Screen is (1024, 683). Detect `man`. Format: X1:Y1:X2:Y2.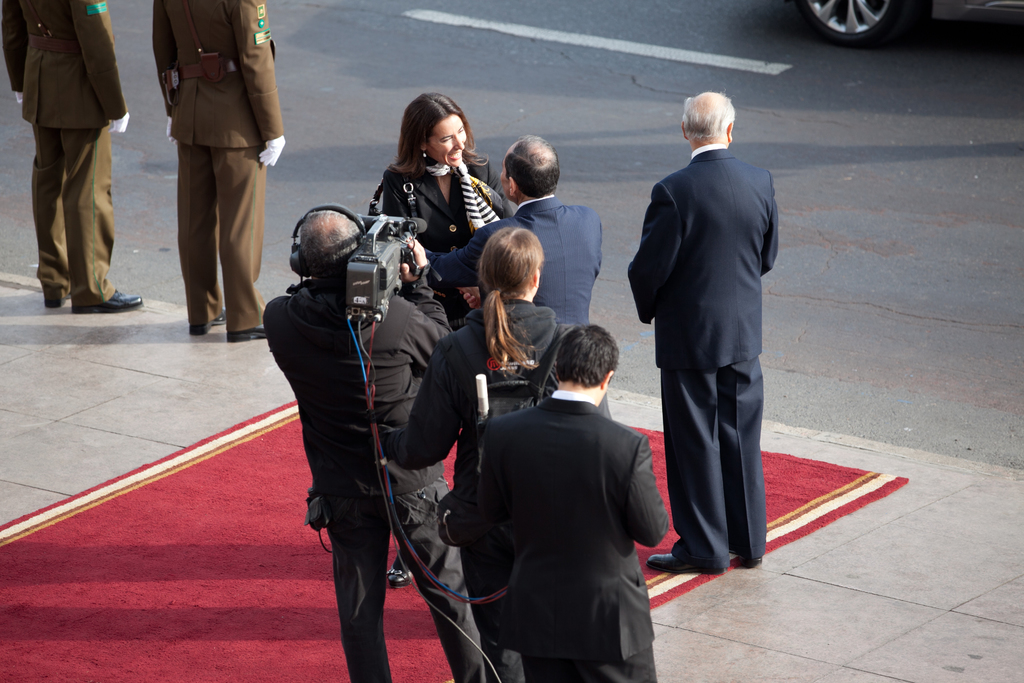
0:0:143:313.
